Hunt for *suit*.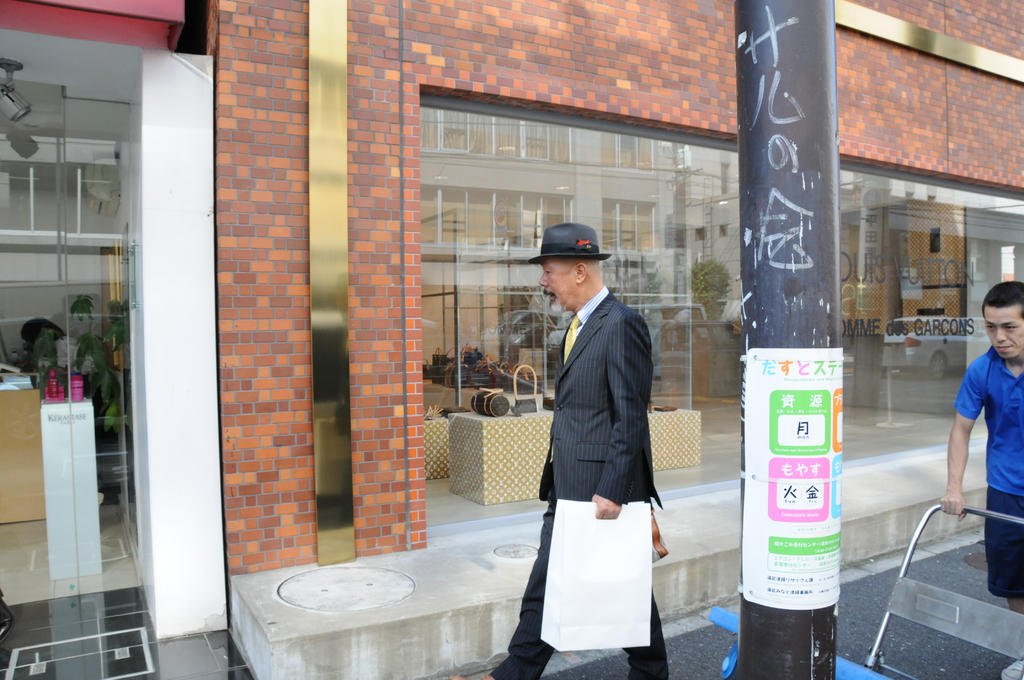
Hunted down at (left=538, top=220, right=674, bottom=669).
